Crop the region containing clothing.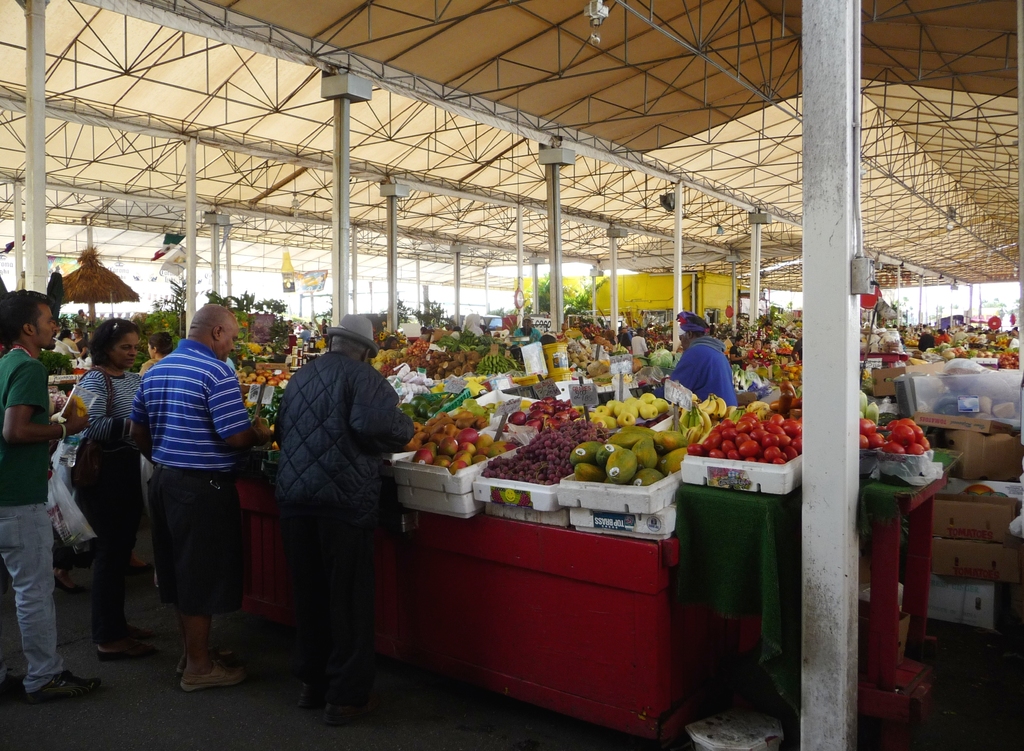
Crop region: bbox=[0, 346, 63, 690].
